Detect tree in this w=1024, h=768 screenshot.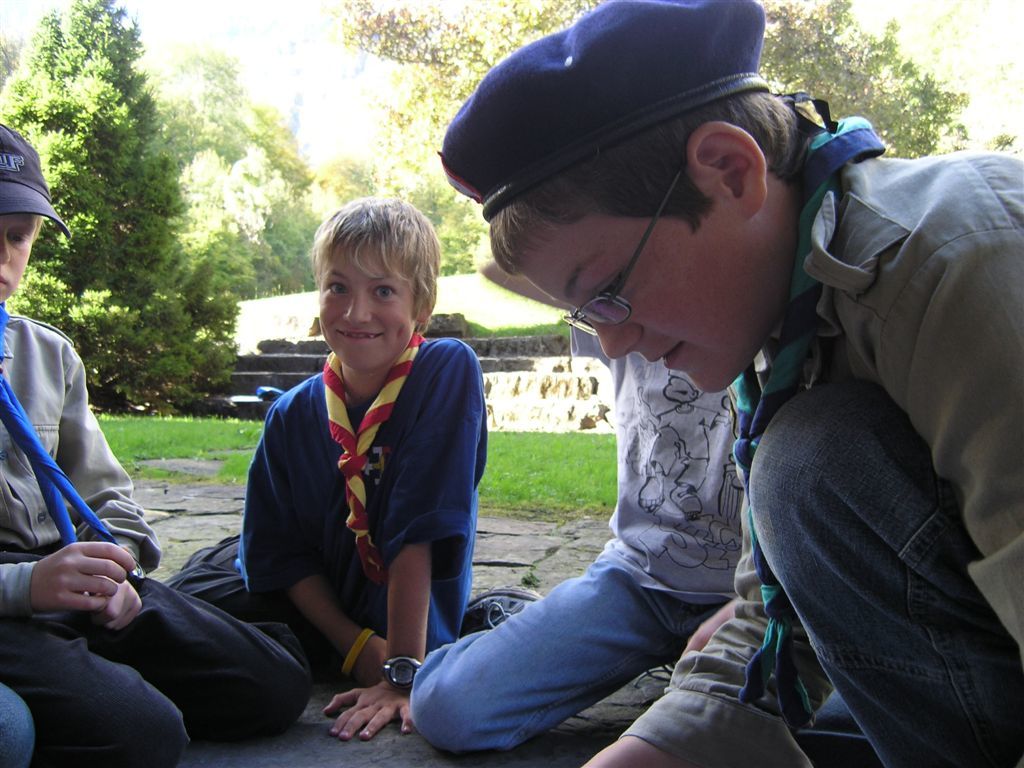
Detection: rect(22, 13, 239, 439).
